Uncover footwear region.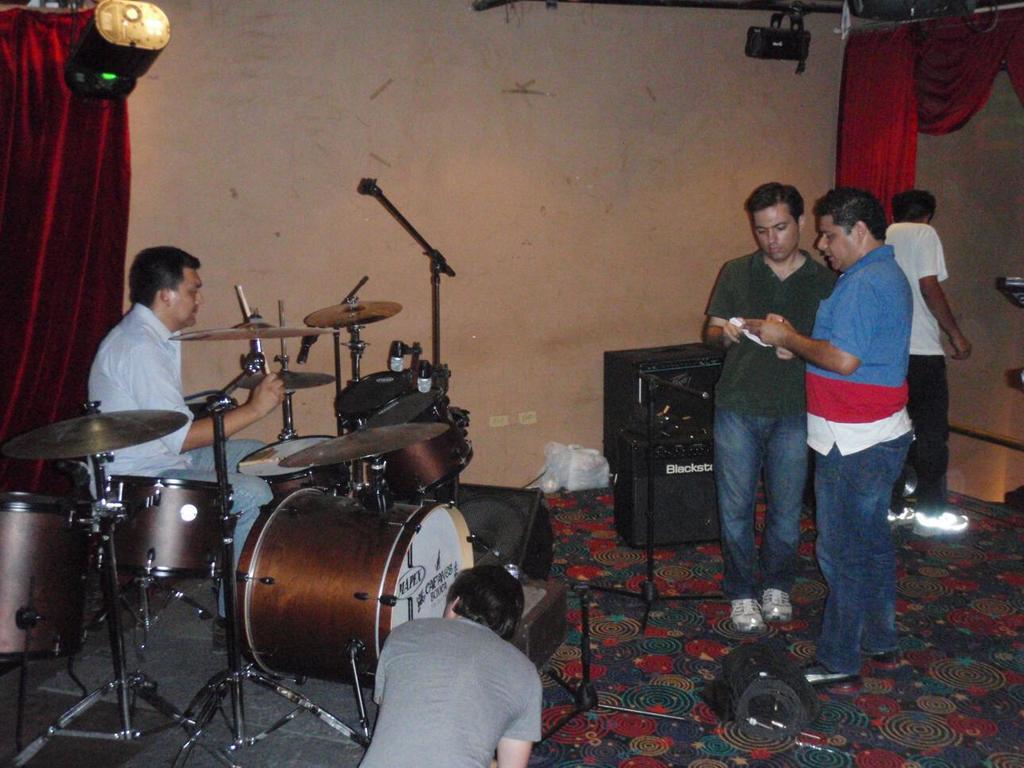
Uncovered: bbox=(882, 502, 907, 527).
